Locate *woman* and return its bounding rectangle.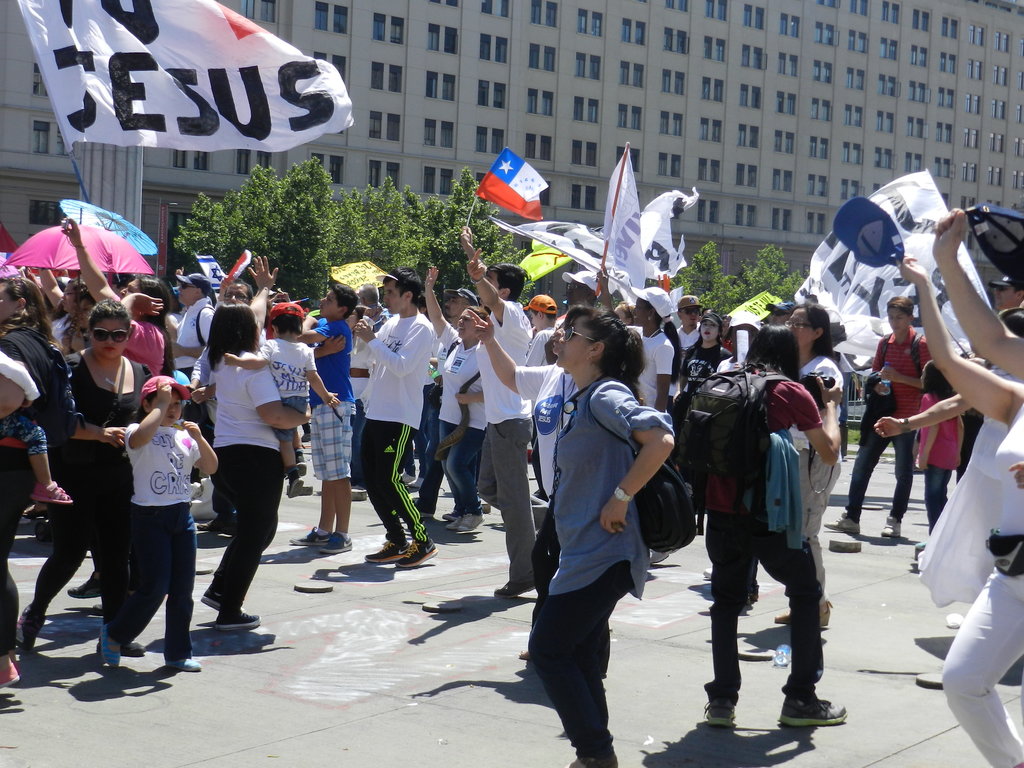
{"x1": 593, "y1": 262, "x2": 676, "y2": 566}.
